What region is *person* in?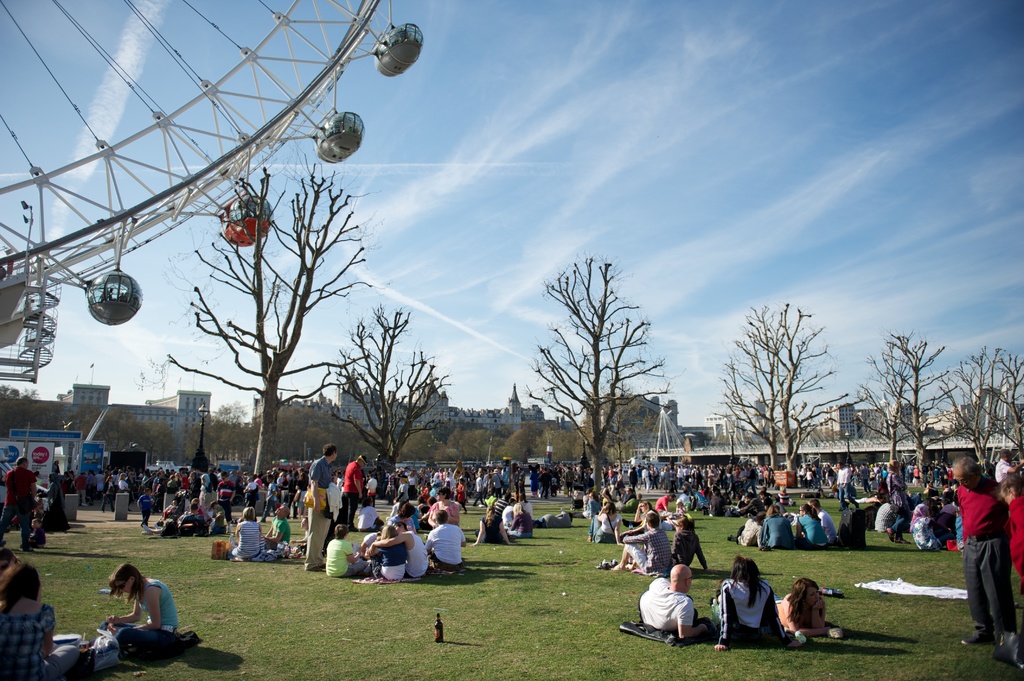
Rect(0, 550, 14, 571).
